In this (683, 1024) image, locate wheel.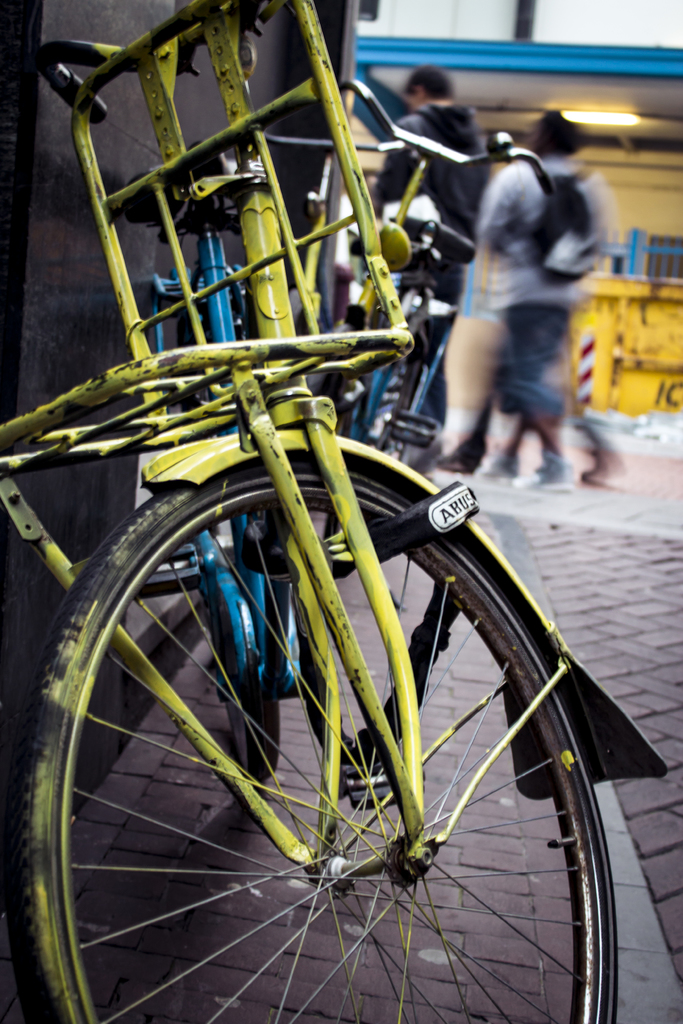
Bounding box: bbox=(226, 699, 279, 778).
